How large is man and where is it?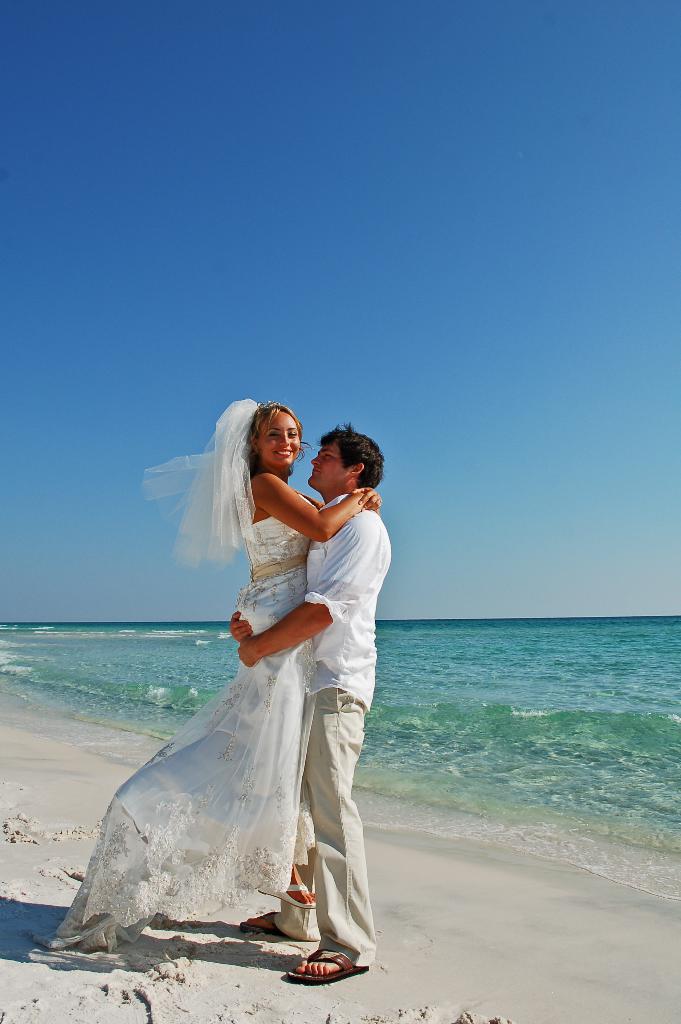
Bounding box: BBox(220, 421, 396, 996).
